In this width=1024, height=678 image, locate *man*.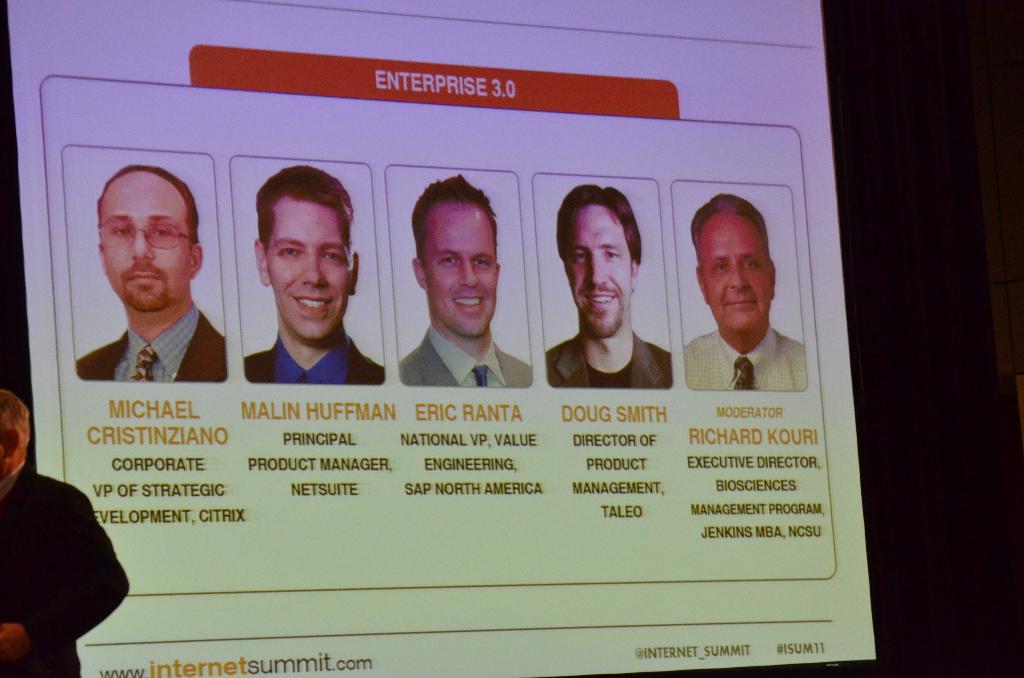
Bounding box: <box>395,170,536,390</box>.
